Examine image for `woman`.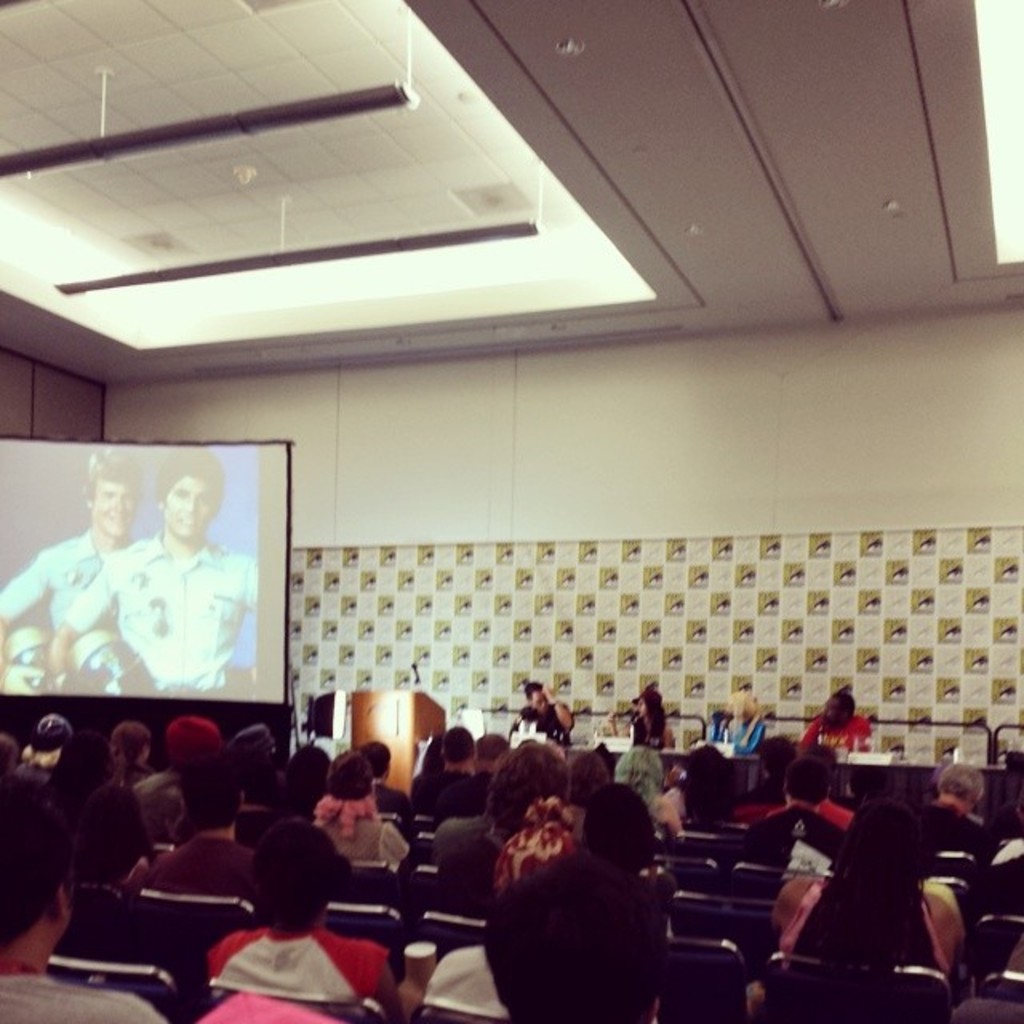
Examination result: (left=203, top=816, right=410, bottom=1022).
